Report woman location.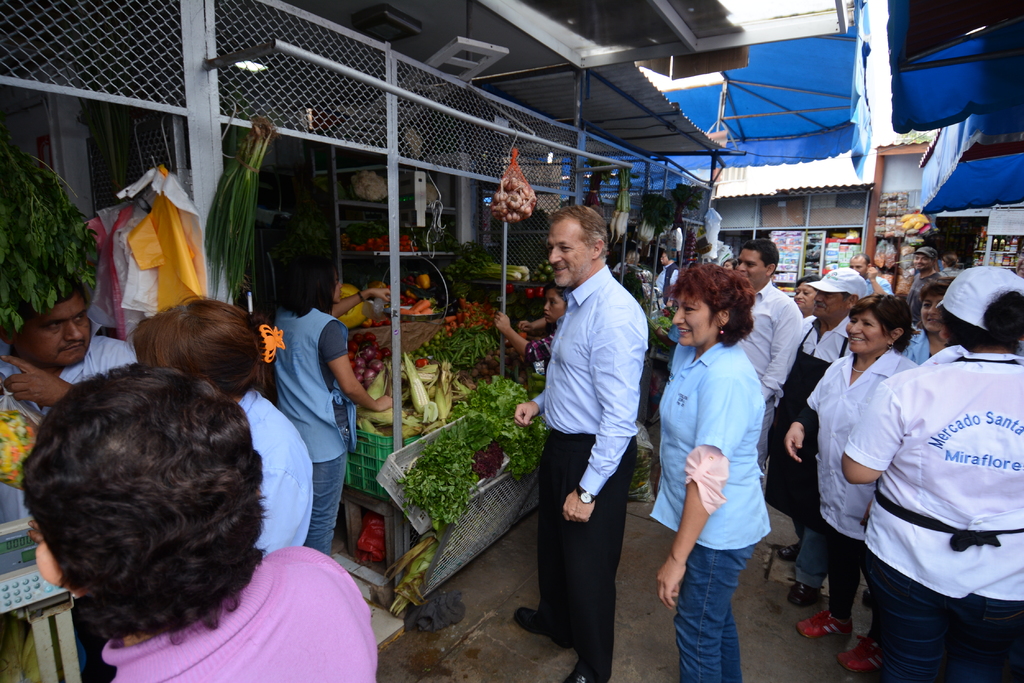
Report: pyautogui.locateOnScreen(845, 252, 882, 296).
